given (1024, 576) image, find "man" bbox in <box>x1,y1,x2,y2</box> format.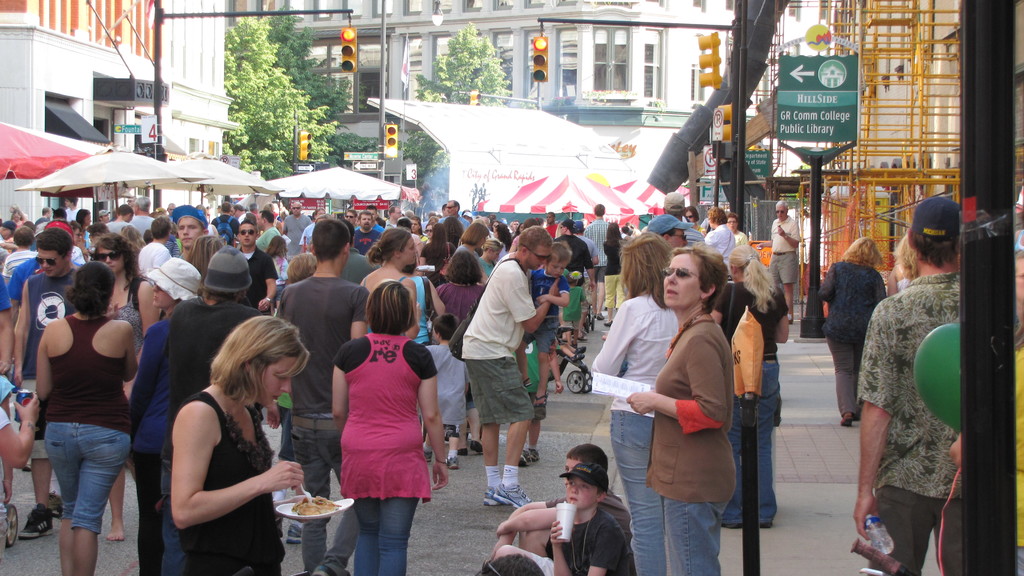
<box>442,201,476,248</box>.
